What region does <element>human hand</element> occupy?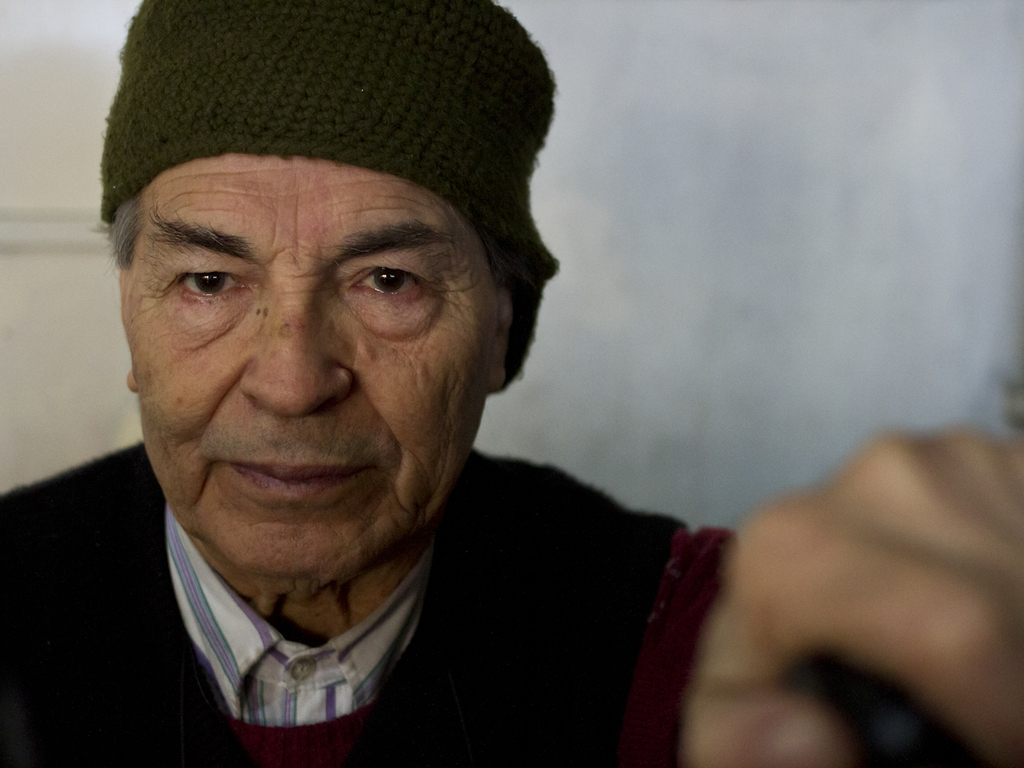
detection(640, 404, 1023, 758).
